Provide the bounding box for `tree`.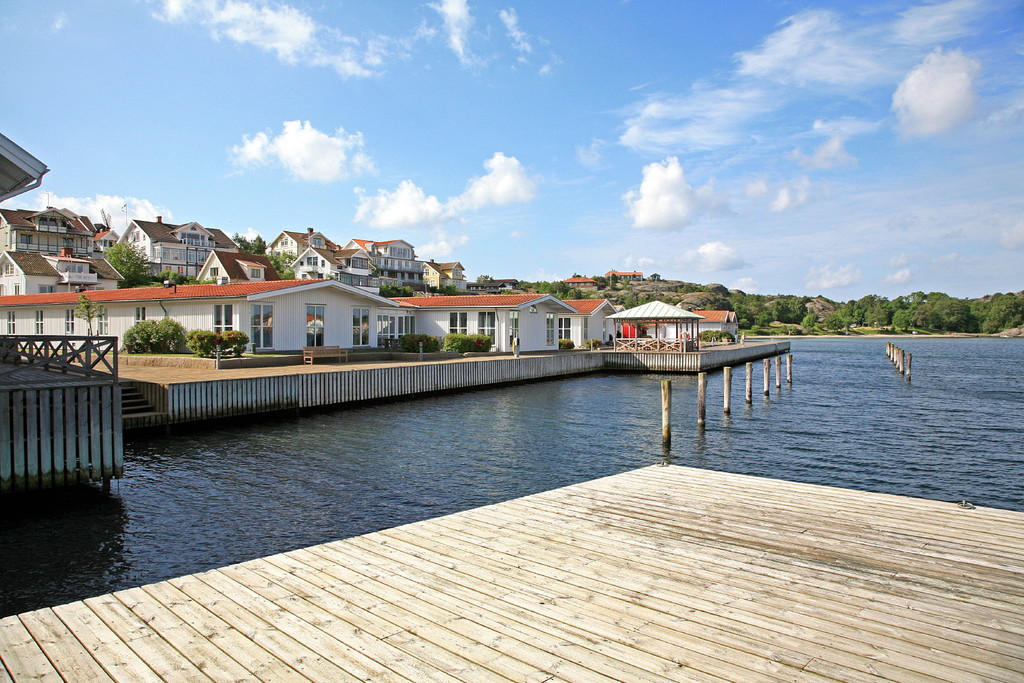
(left=377, top=283, right=415, bottom=301).
